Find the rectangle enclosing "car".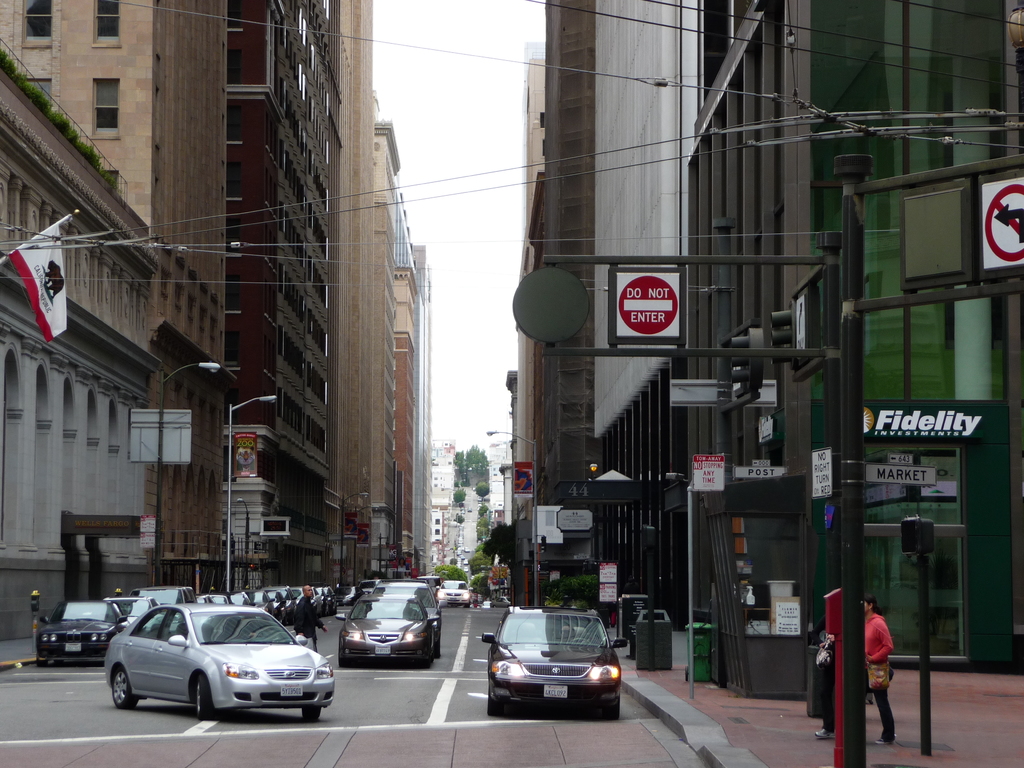
region(31, 590, 131, 667).
